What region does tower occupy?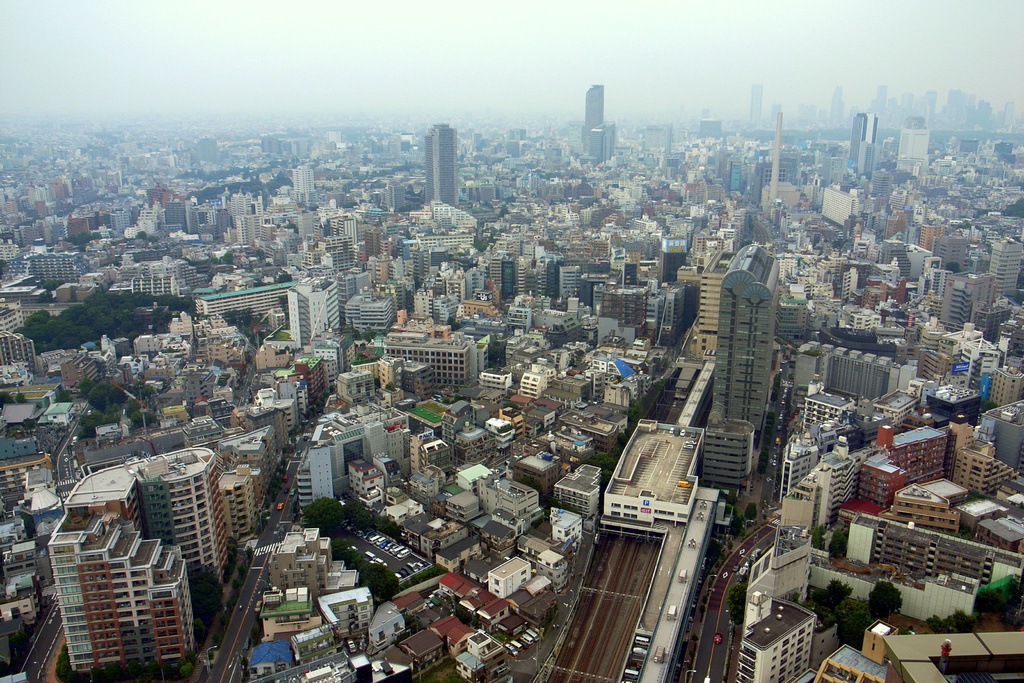
bbox=[230, 214, 259, 243].
